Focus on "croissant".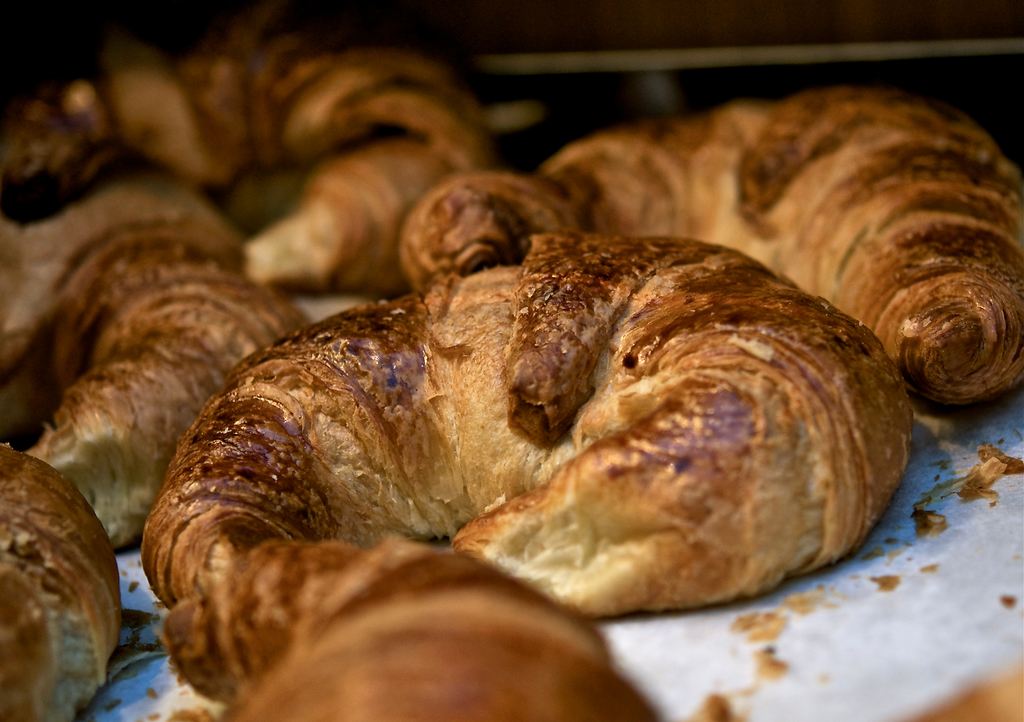
Focused at bbox=[0, 446, 119, 721].
